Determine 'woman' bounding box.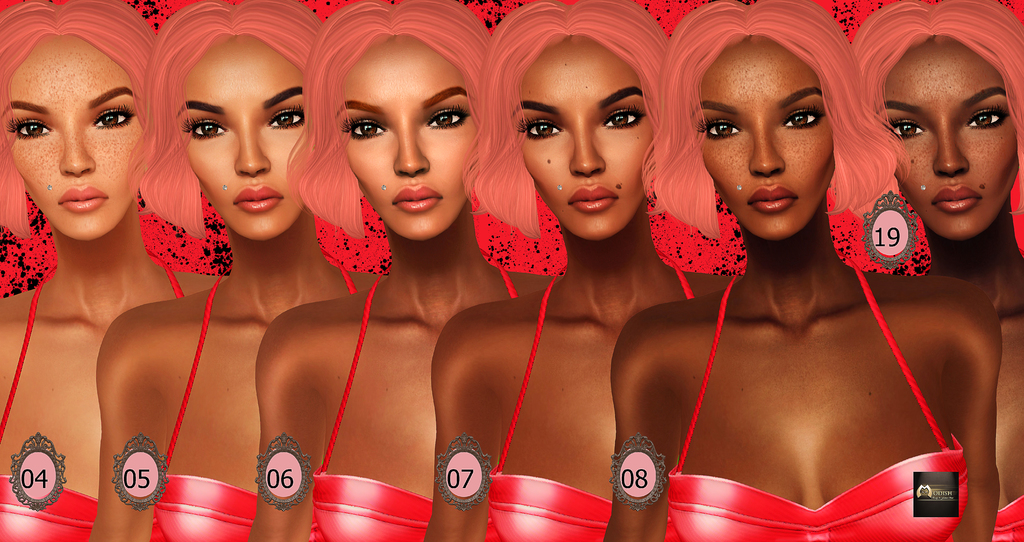
Determined: x1=85, y1=0, x2=390, y2=541.
